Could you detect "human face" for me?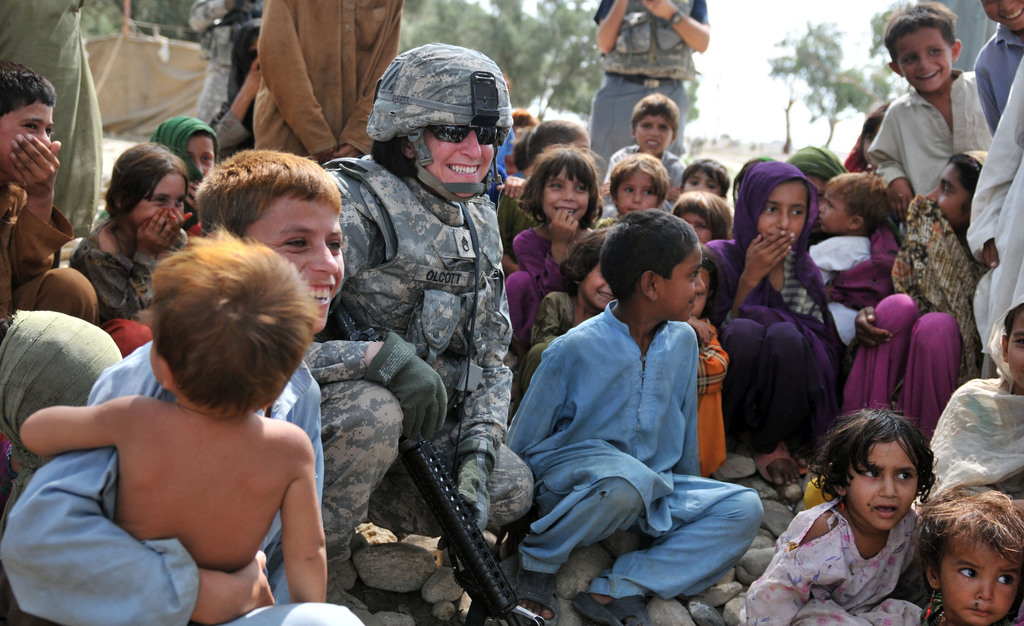
Detection result: <bbox>0, 103, 54, 183</bbox>.
